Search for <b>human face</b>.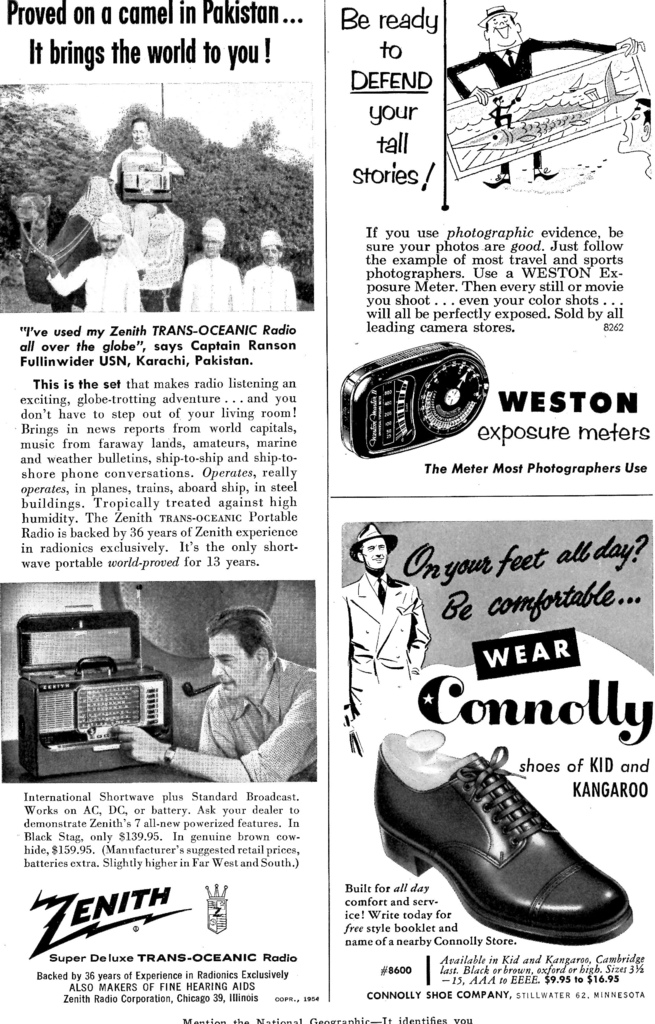
Found at <box>207,633,258,699</box>.
